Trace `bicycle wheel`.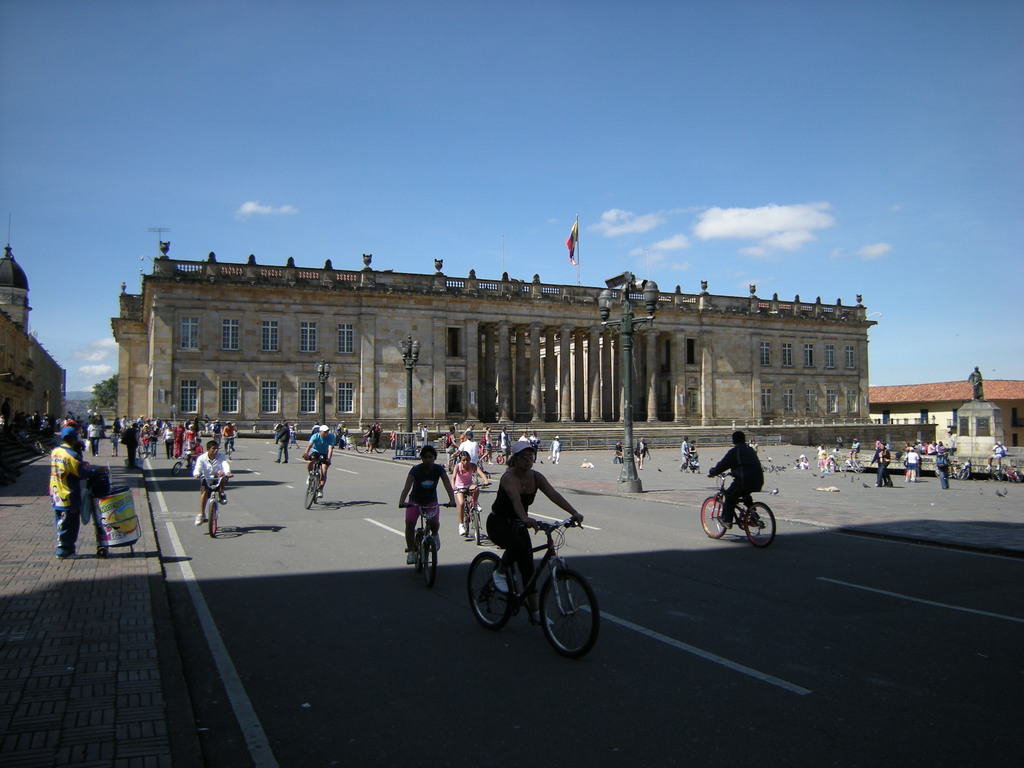
Traced to [left=469, top=509, right=480, bottom=547].
